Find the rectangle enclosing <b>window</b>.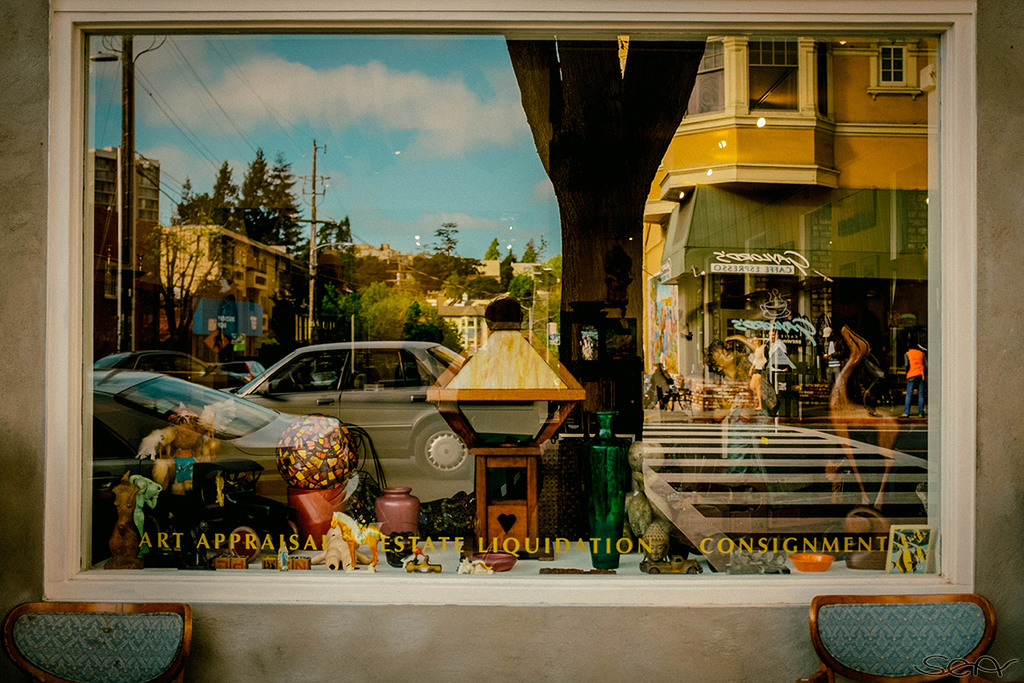
(x1=869, y1=38, x2=919, y2=96).
